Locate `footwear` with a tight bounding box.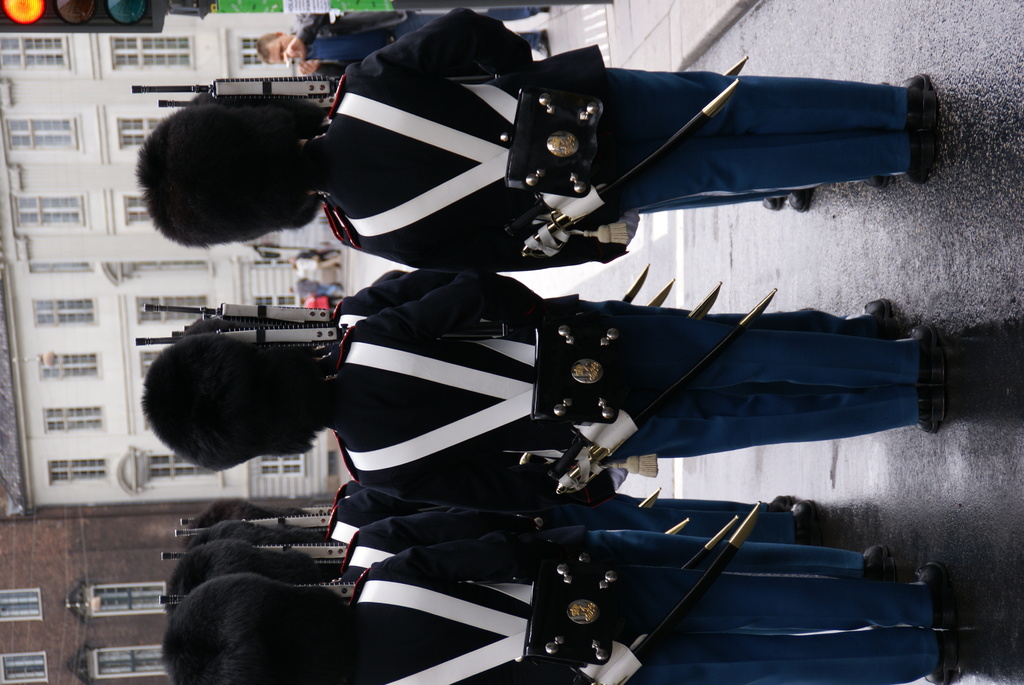
detection(792, 187, 817, 212).
